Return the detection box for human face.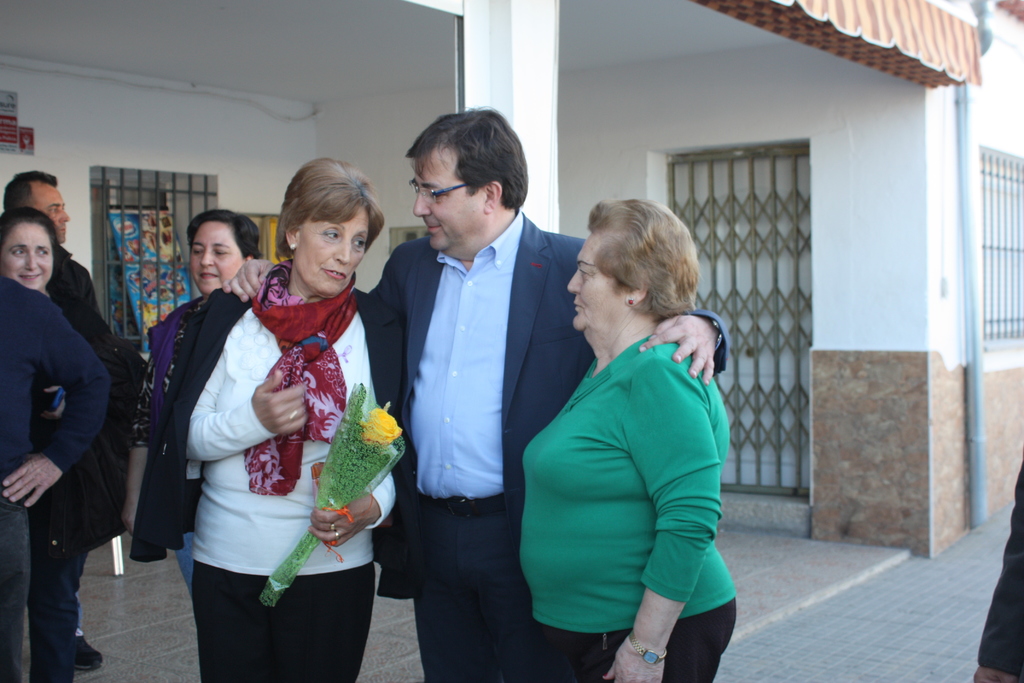
[x1=566, y1=231, x2=628, y2=329].
